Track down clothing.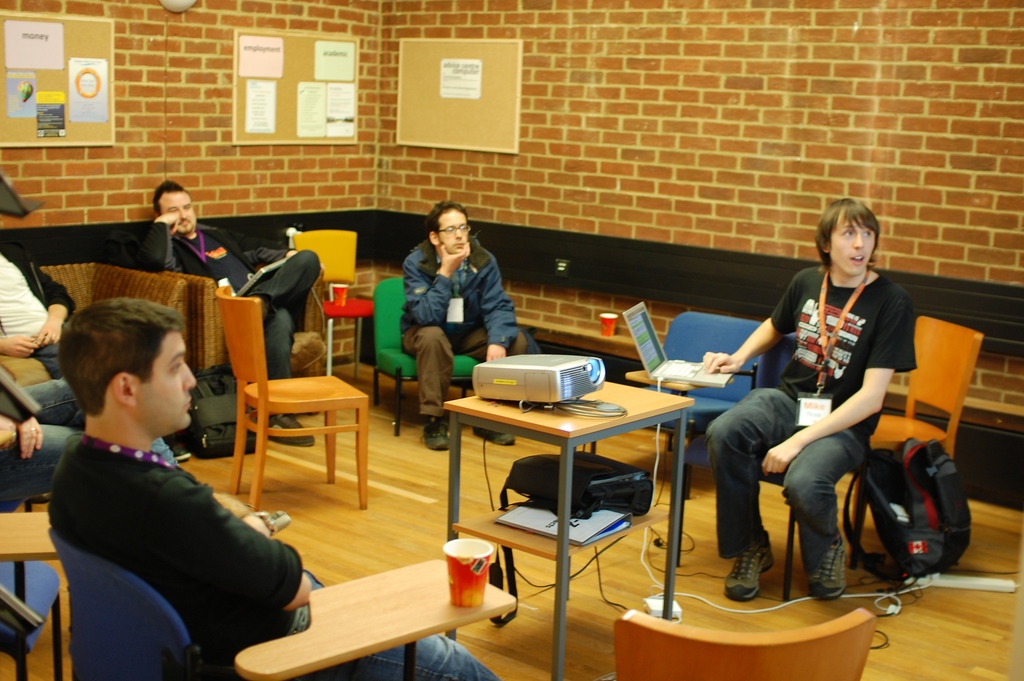
Tracked to locate(742, 229, 916, 596).
